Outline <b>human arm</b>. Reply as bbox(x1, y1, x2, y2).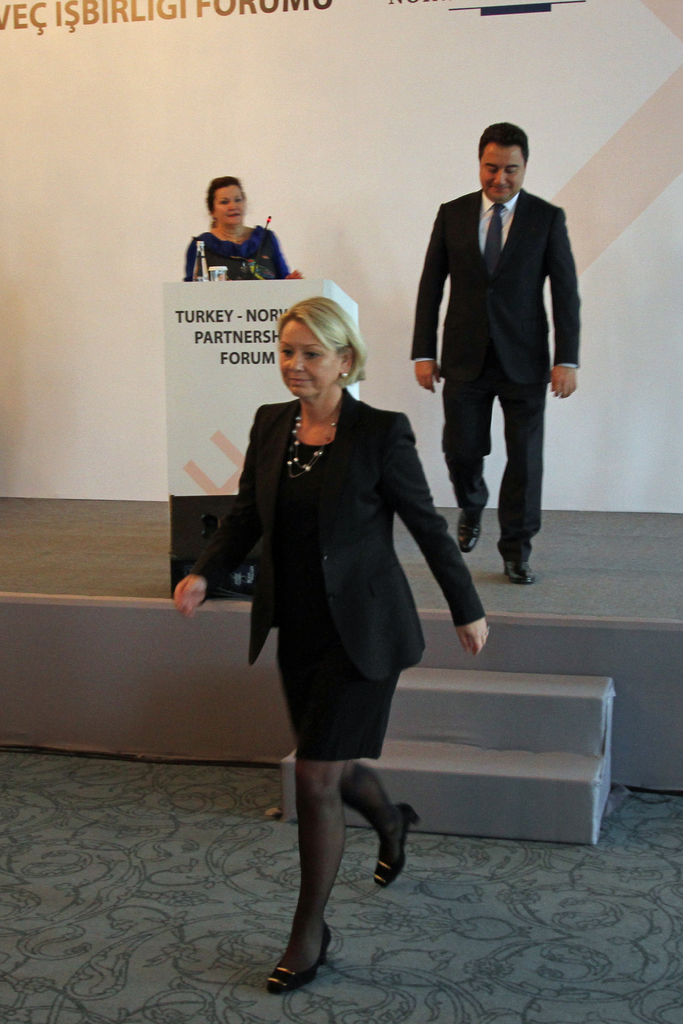
bbox(407, 204, 446, 385).
